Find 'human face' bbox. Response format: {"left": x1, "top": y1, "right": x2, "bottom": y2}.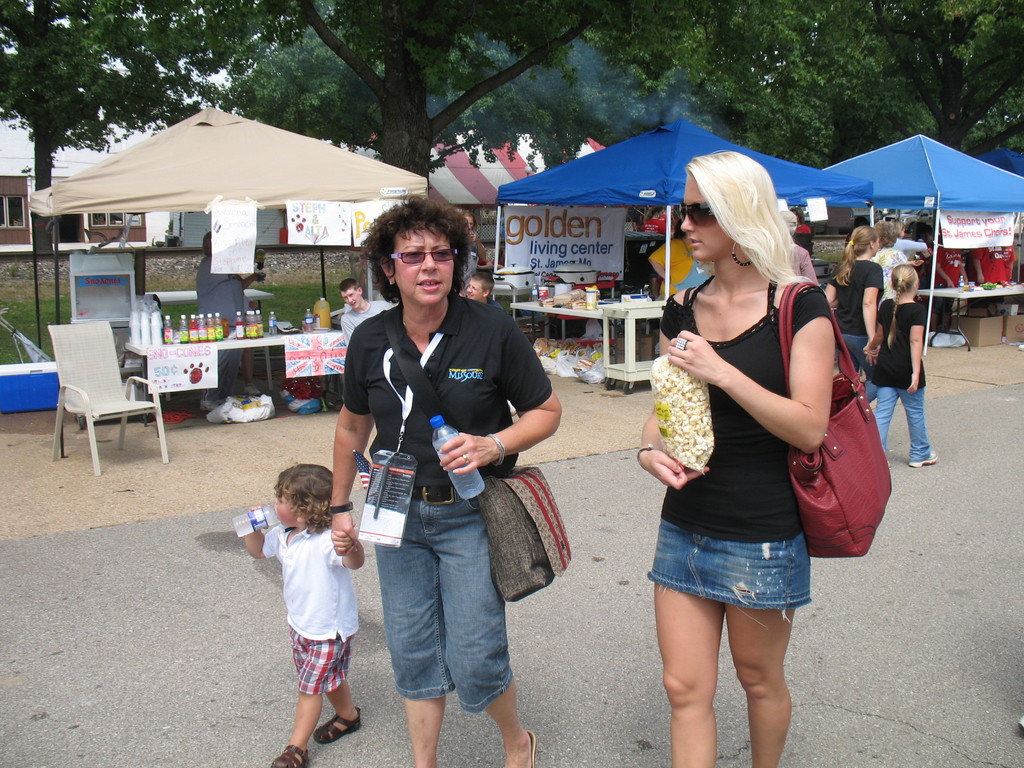
{"left": 342, "top": 290, "right": 360, "bottom": 310}.
